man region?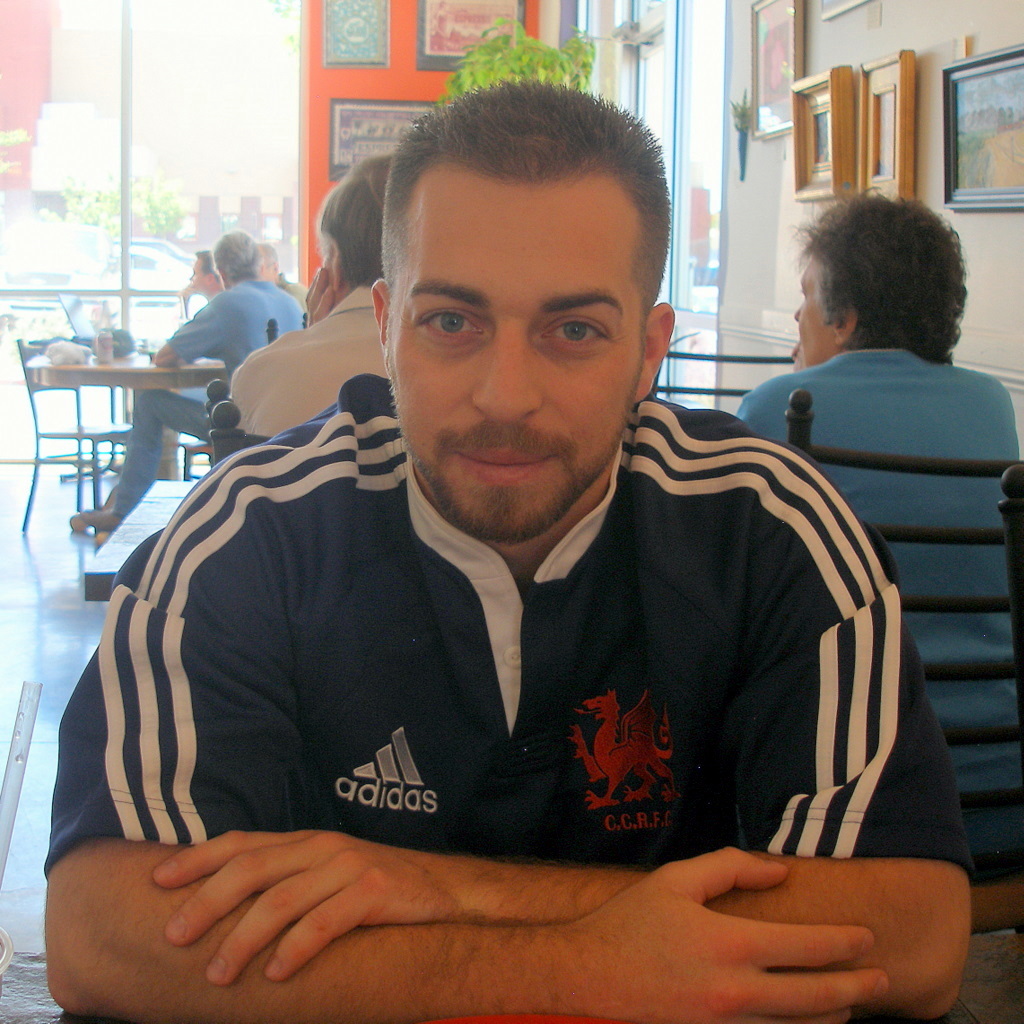
[left=176, top=246, right=250, bottom=315]
